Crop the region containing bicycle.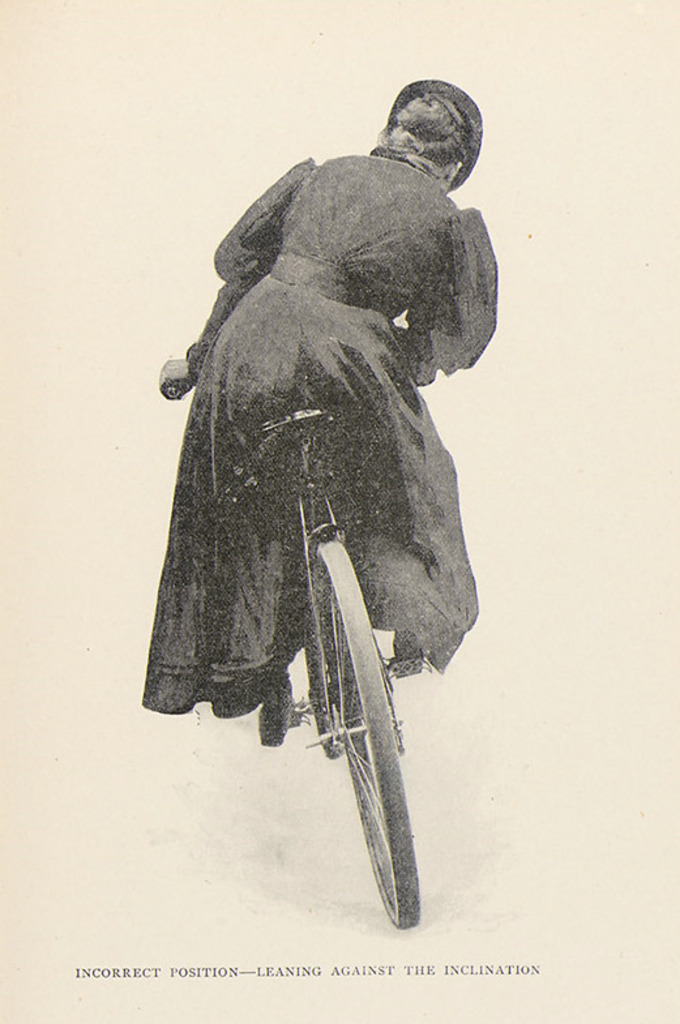
Crop region: 166,386,427,927.
